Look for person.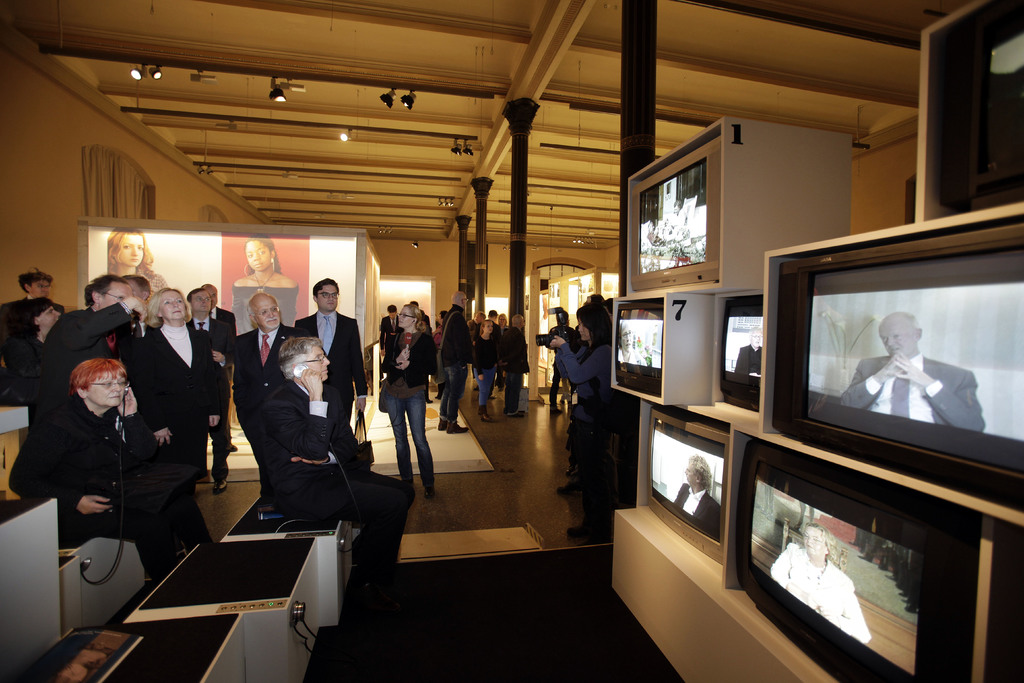
Found: [116, 284, 220, 494].
